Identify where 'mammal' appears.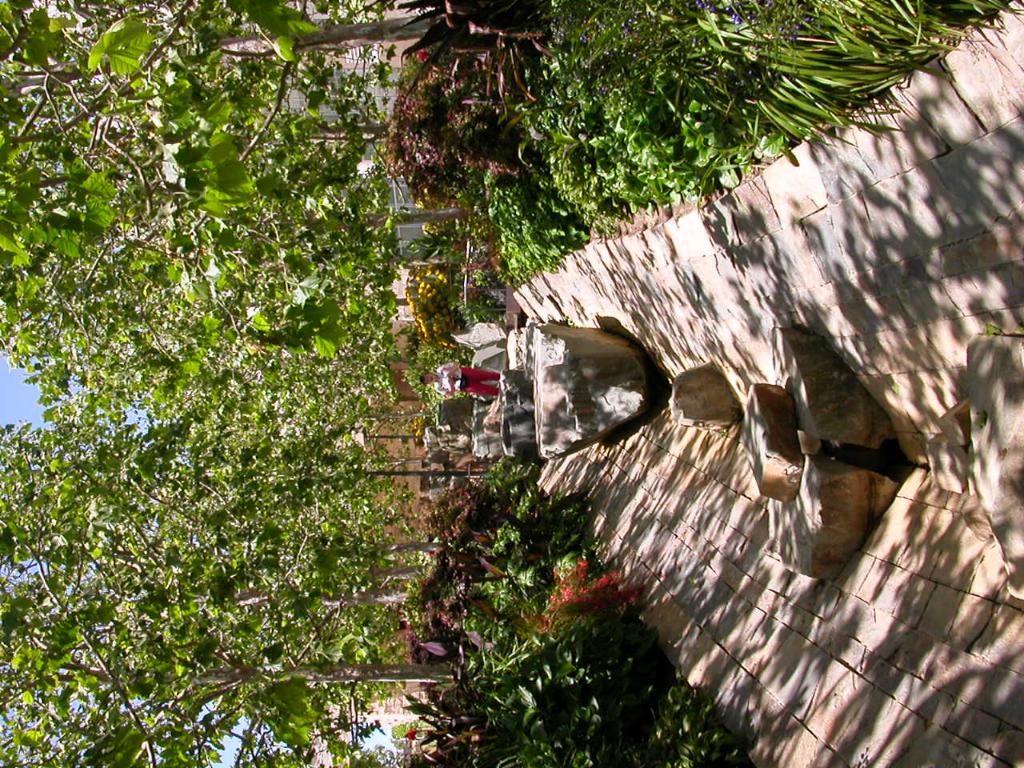
Appears at left=417, top=354, right=492, bottom=412.
